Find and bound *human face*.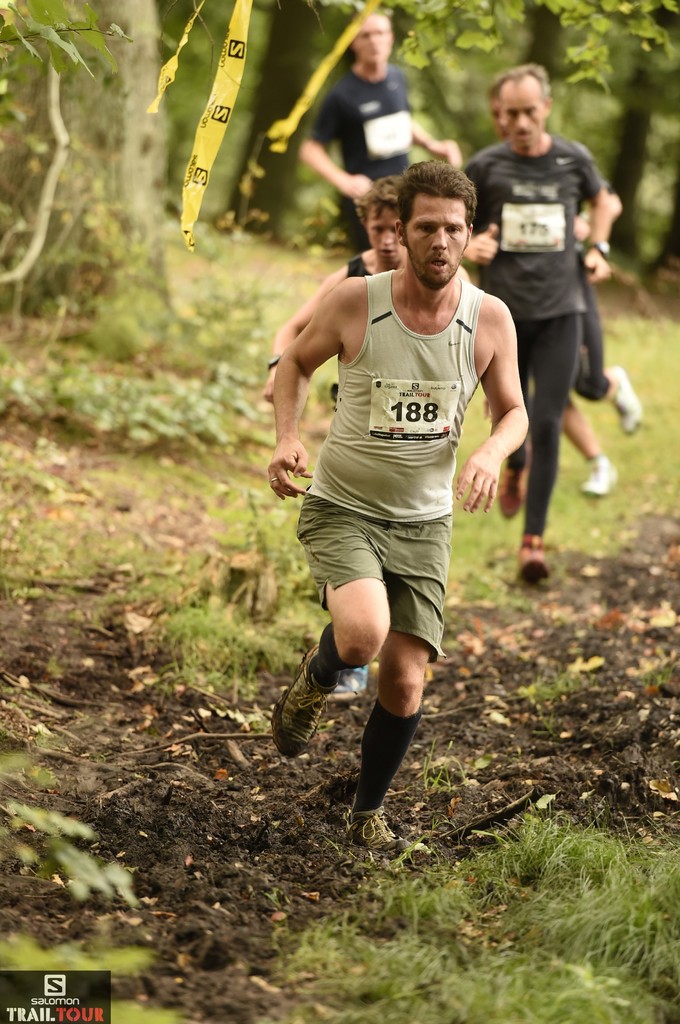
Bound: 349 17 391 66.
